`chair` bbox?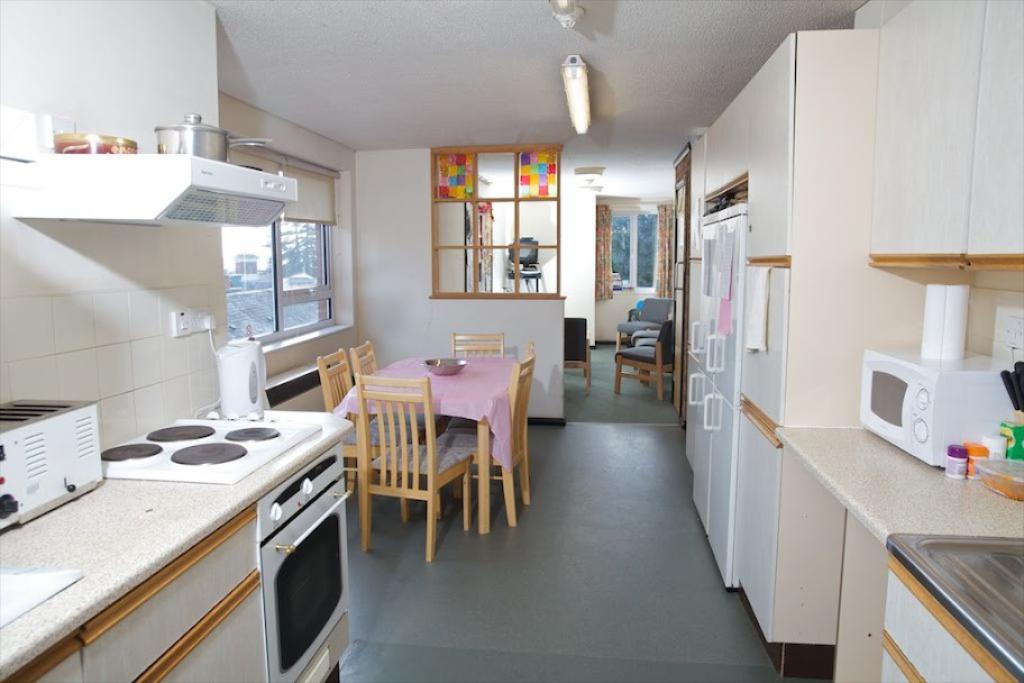
[x1=614, y1=319, x2=678, y2=401]
